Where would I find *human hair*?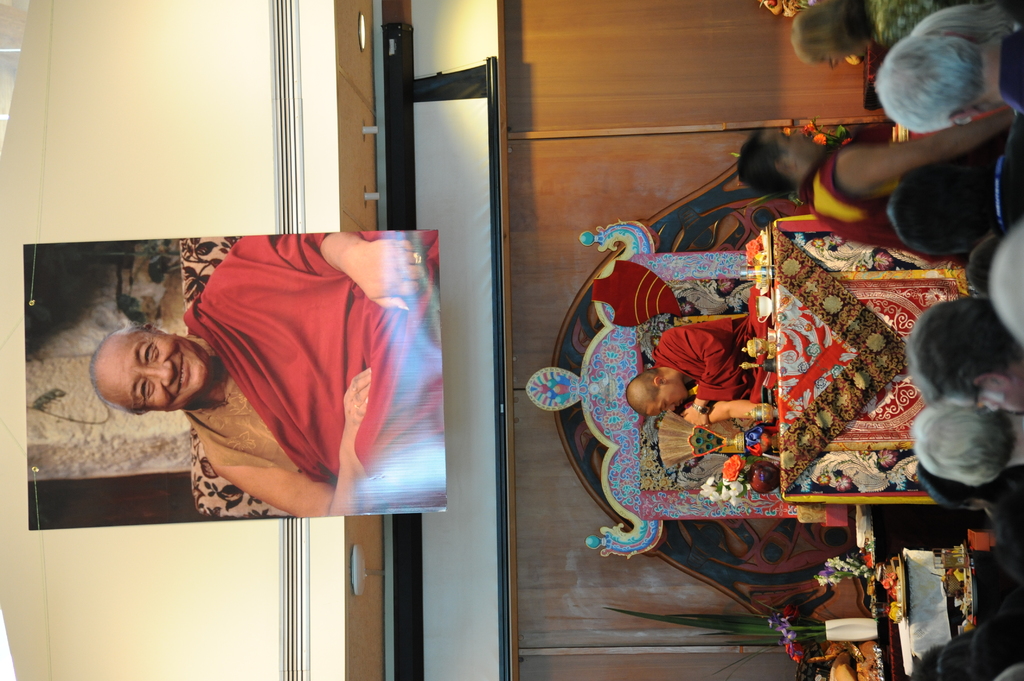
At 908 296 1017 402.
